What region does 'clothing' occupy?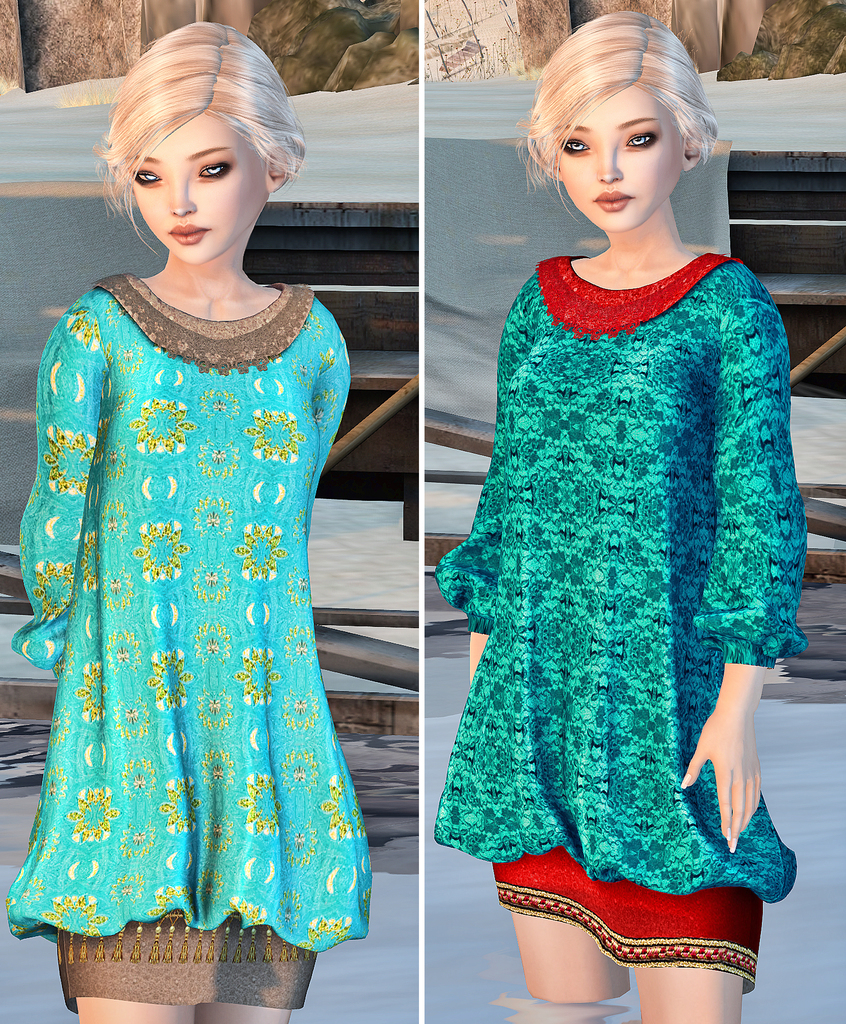
select_region(0, 267, 377, 1016).
